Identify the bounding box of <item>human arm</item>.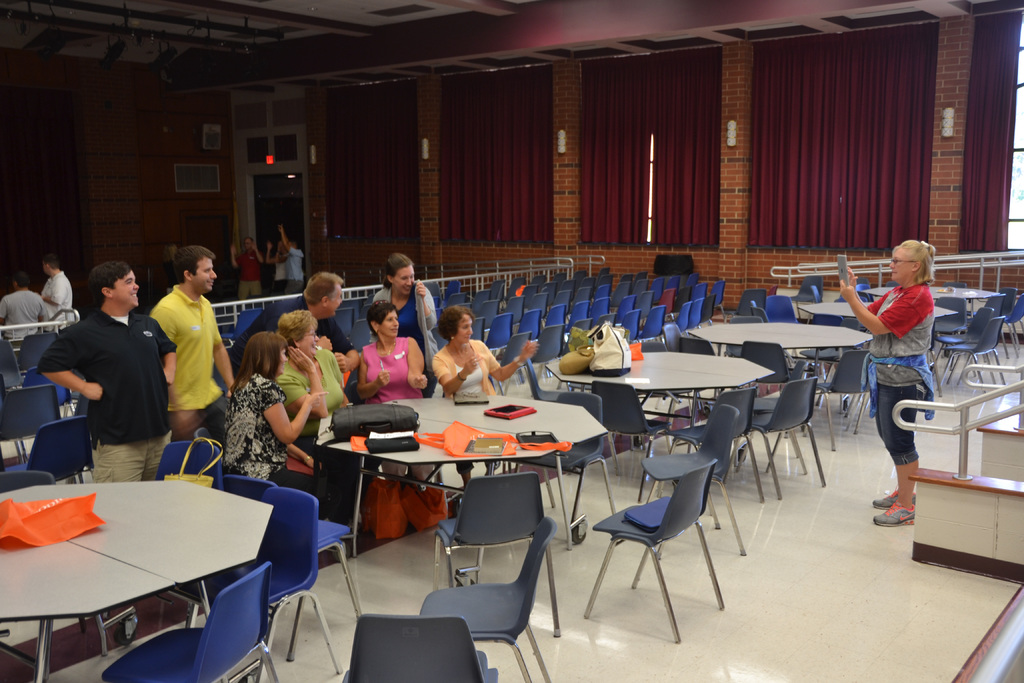
[212, 304, 235, 399].
